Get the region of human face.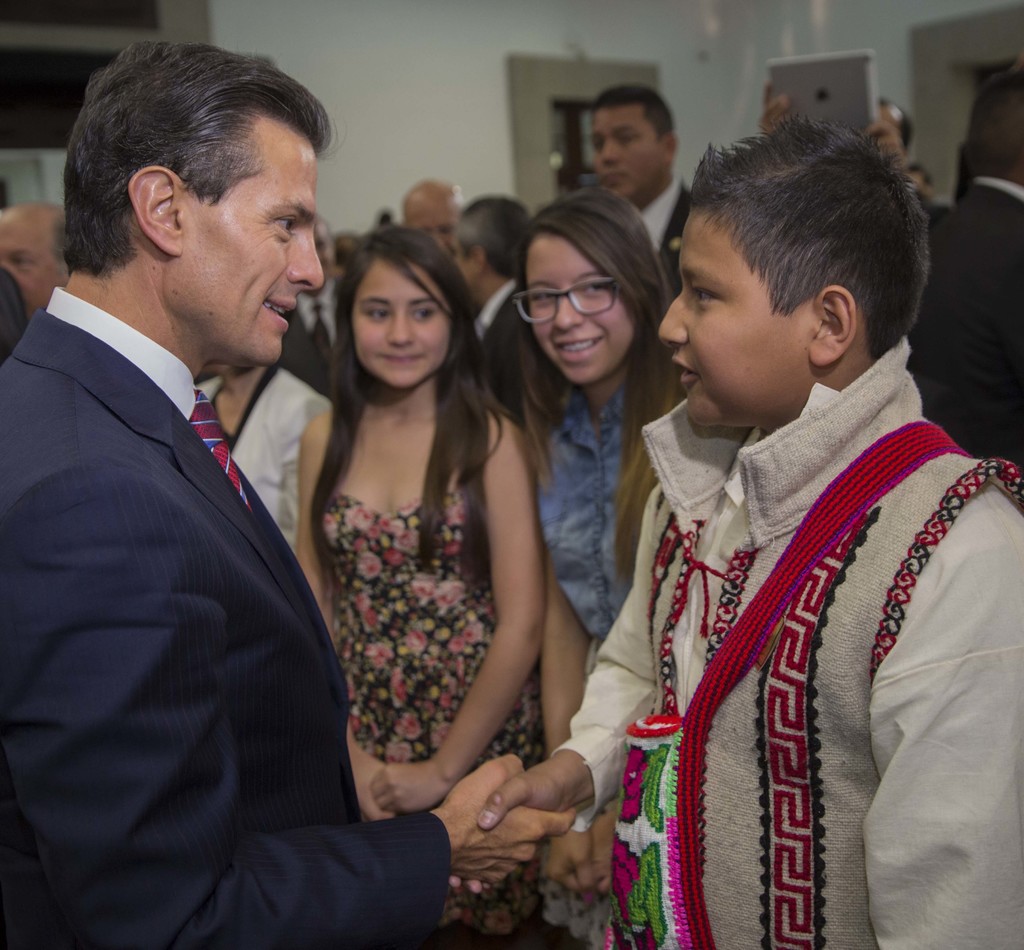
crop(449, 236, 485, 317).
